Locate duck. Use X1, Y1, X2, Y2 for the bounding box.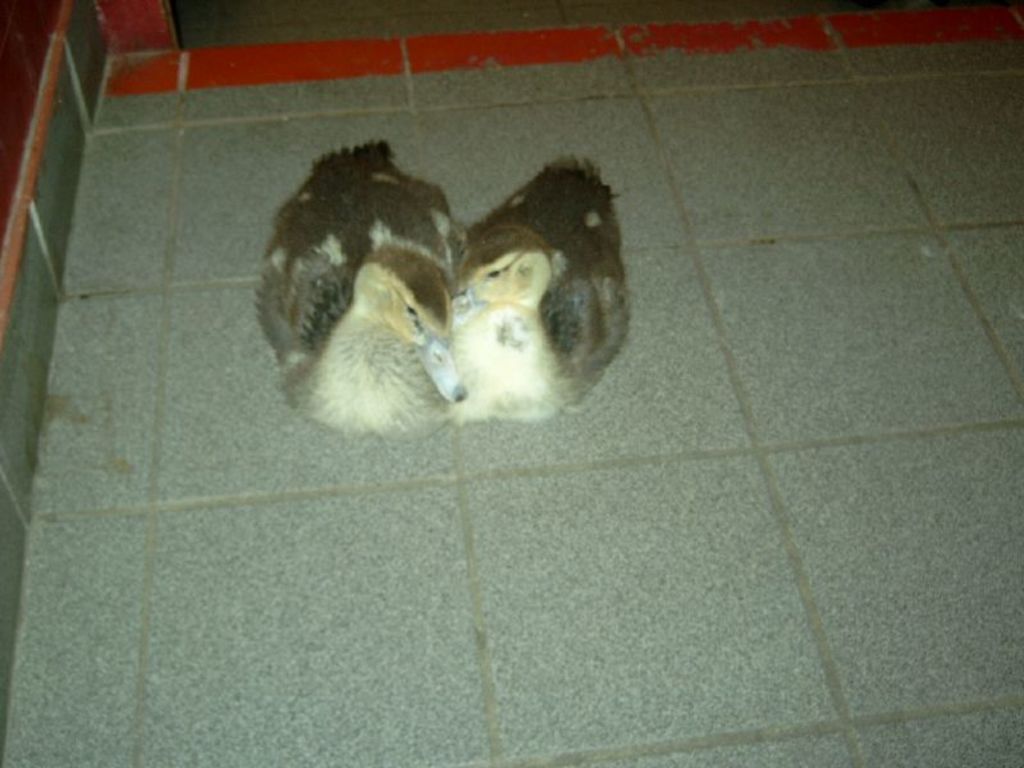
257, 120, 492, 443.
